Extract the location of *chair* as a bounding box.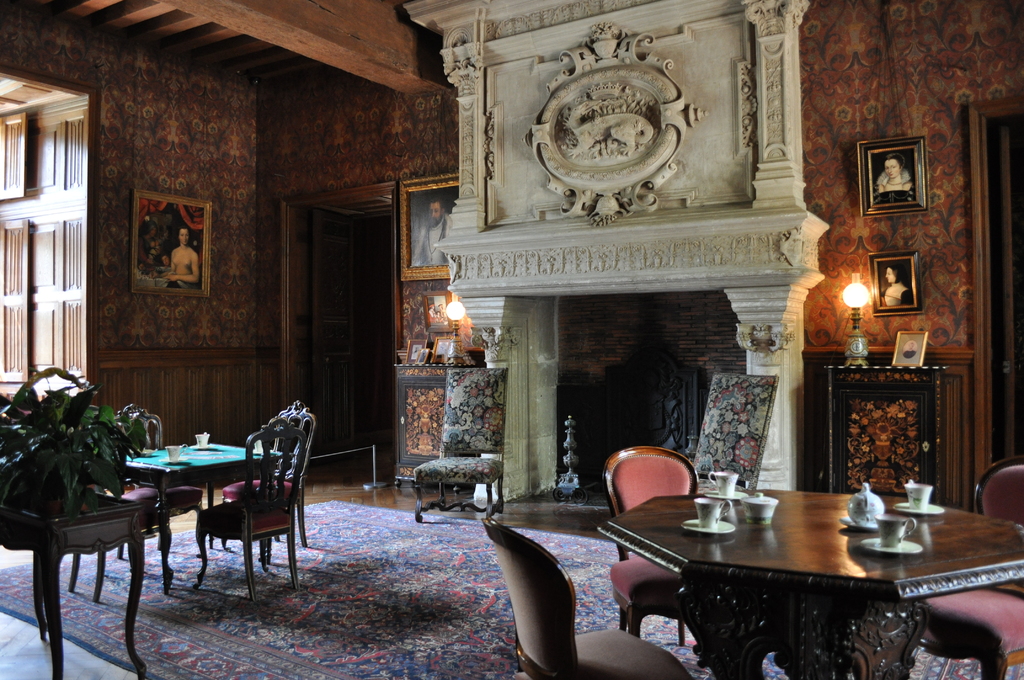
left=191, top=416, right=309, bottom=602.
